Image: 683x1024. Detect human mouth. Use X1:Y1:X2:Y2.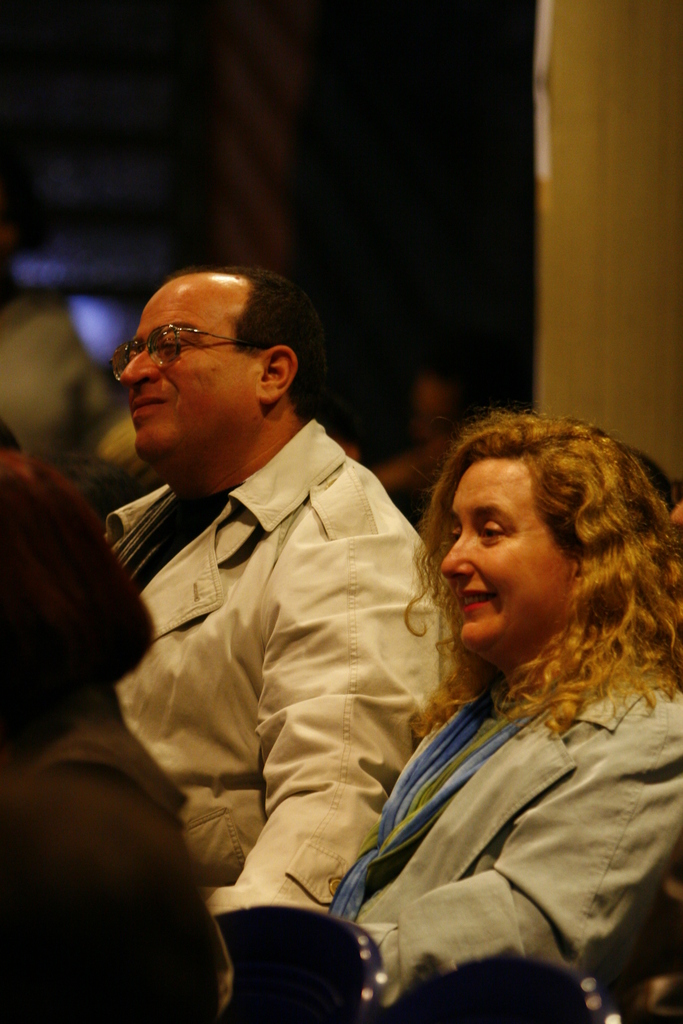
452:591:493:613.
